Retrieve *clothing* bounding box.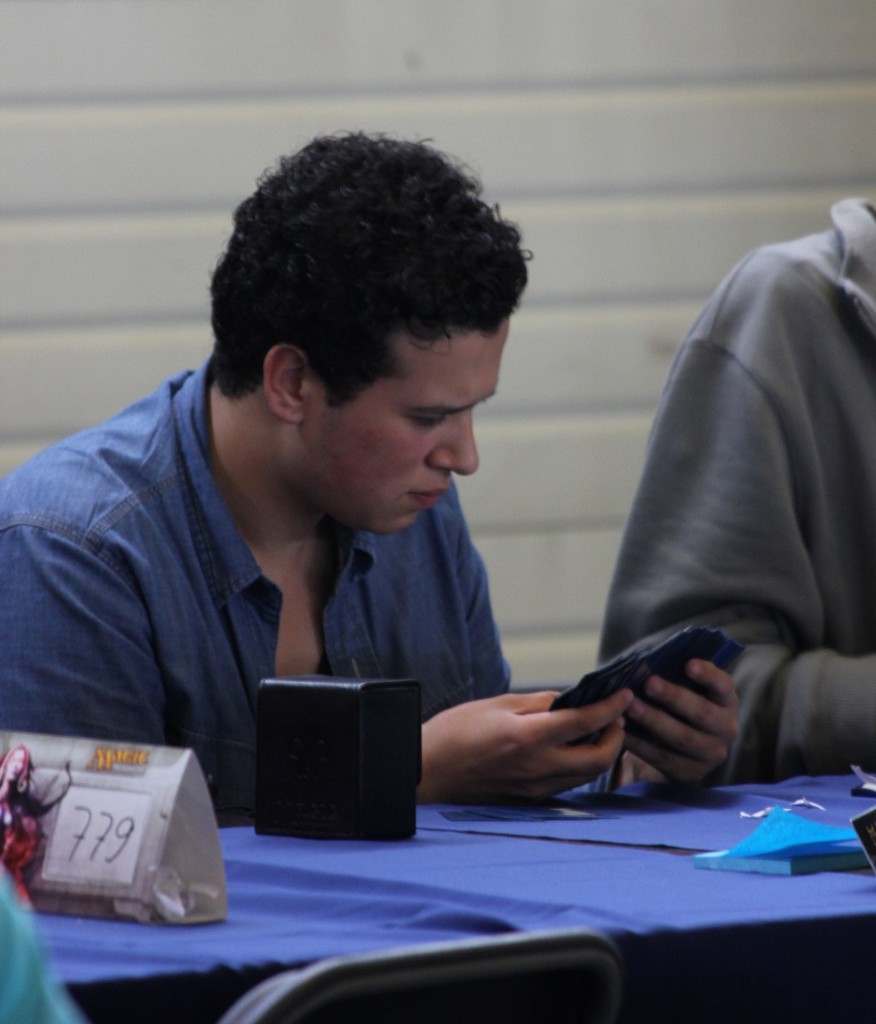
Bounding box: (left=15, top=358, right=590, bottom=843).
